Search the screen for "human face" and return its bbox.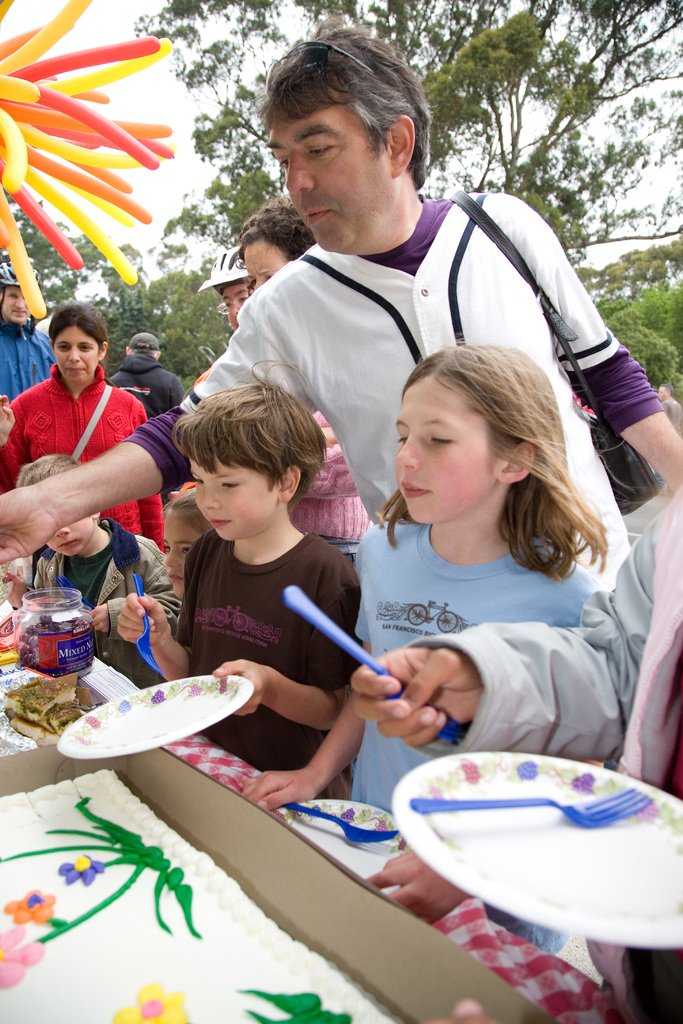
Found: (x1=218, y1=285, x2=249, y2=330).
